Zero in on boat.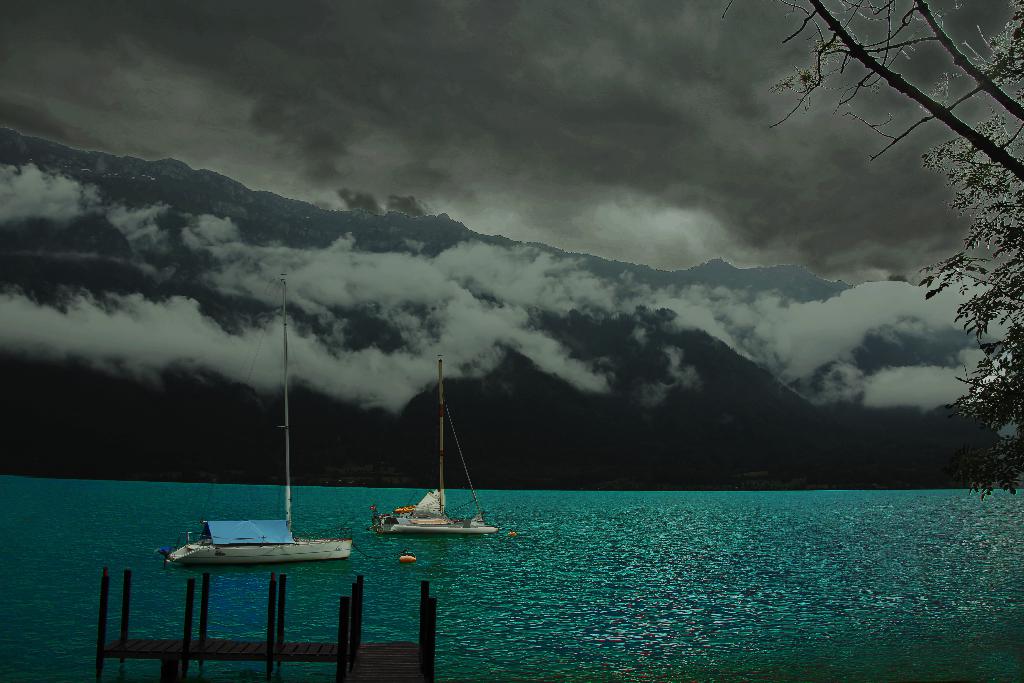
Zeroed in: 376 356 504 541.
